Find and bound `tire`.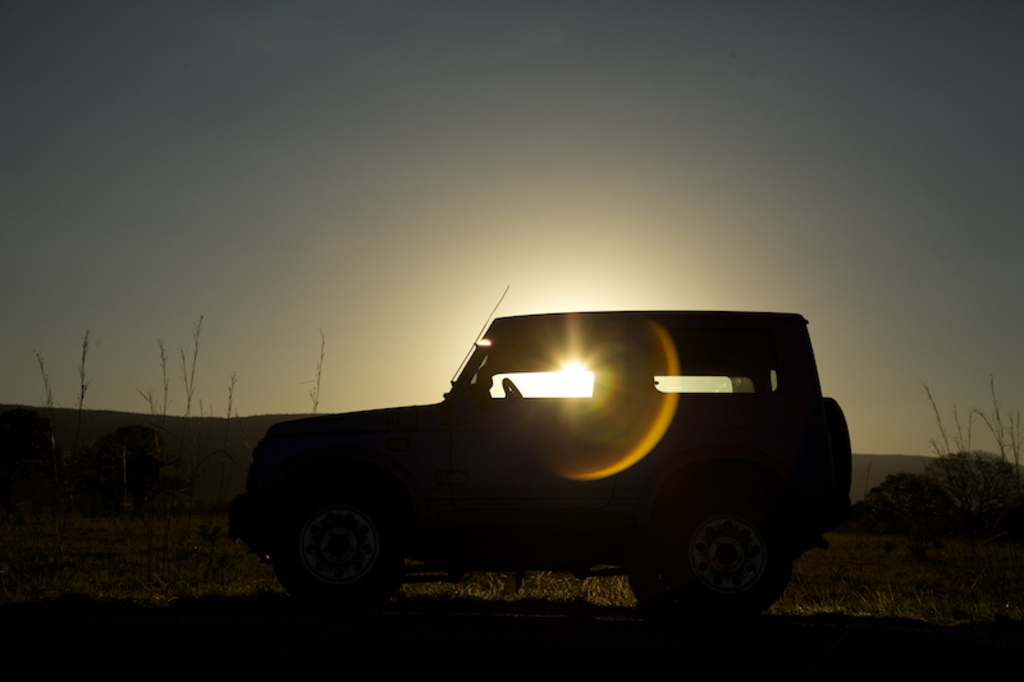
Bound: (666,499,795,619).
